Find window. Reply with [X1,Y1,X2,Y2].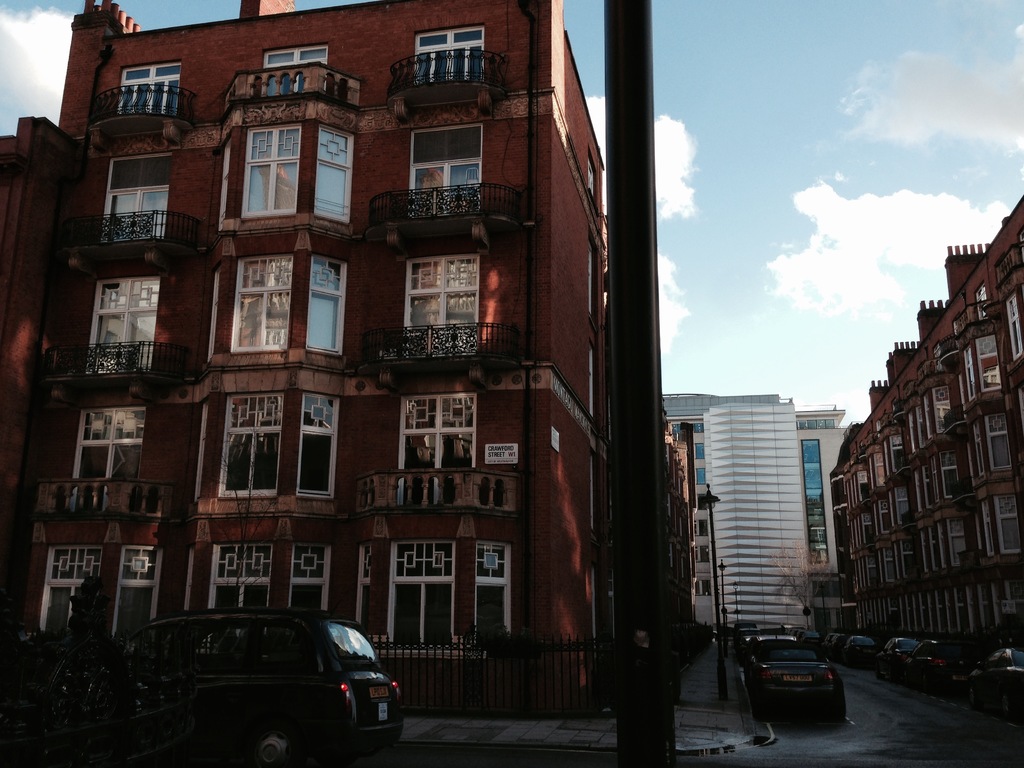
[284,544,332,610].
